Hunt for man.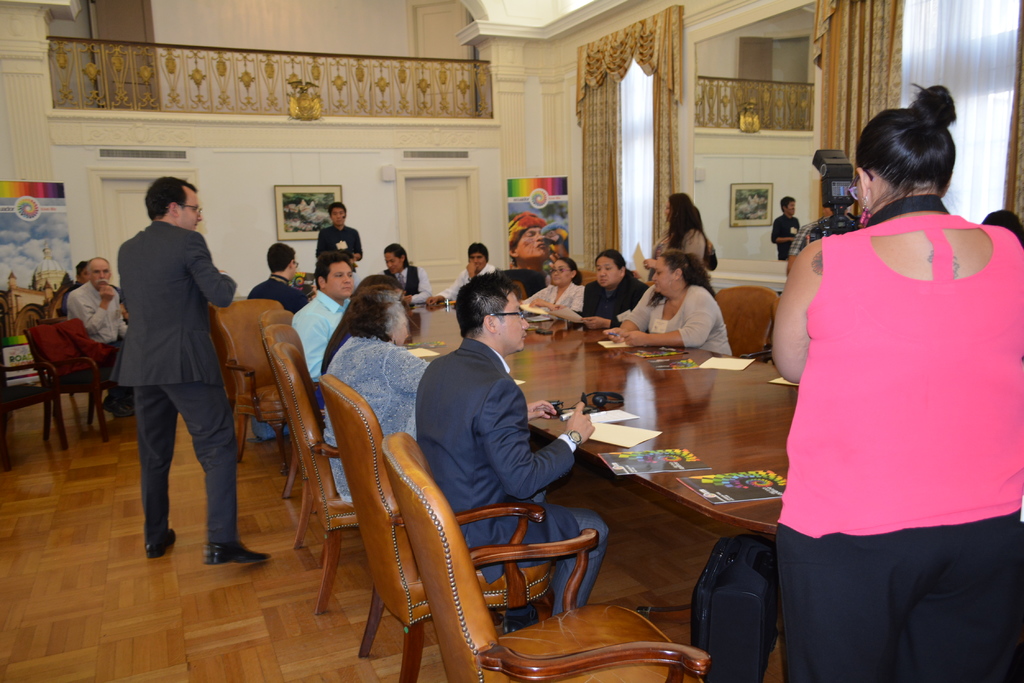
Hunted down at detection(113, 175, 269, 563).
